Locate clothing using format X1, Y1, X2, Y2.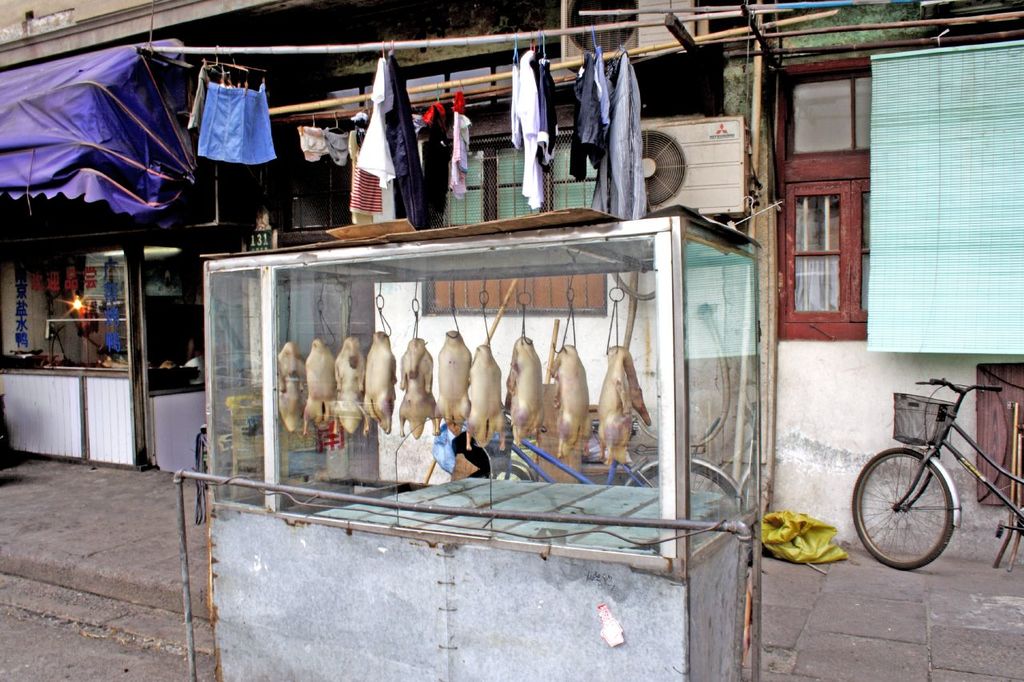
574, 46, 612, 180.
